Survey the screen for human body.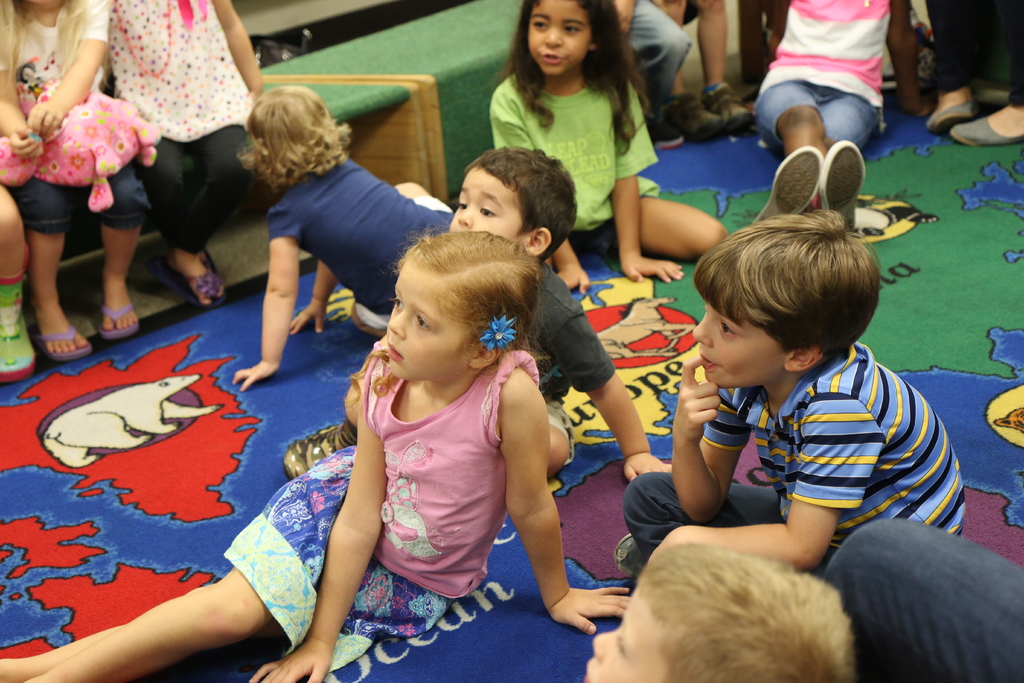
Survey found: locate(739, 0, 938, 233).
